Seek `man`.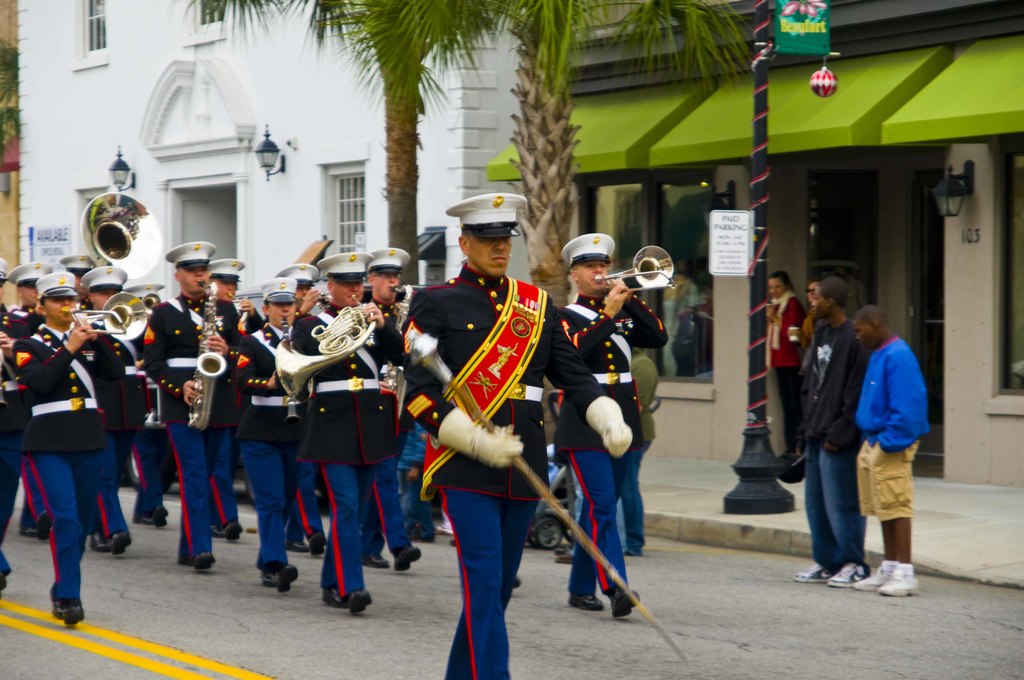
Rect(365, 246, 412, 574).
